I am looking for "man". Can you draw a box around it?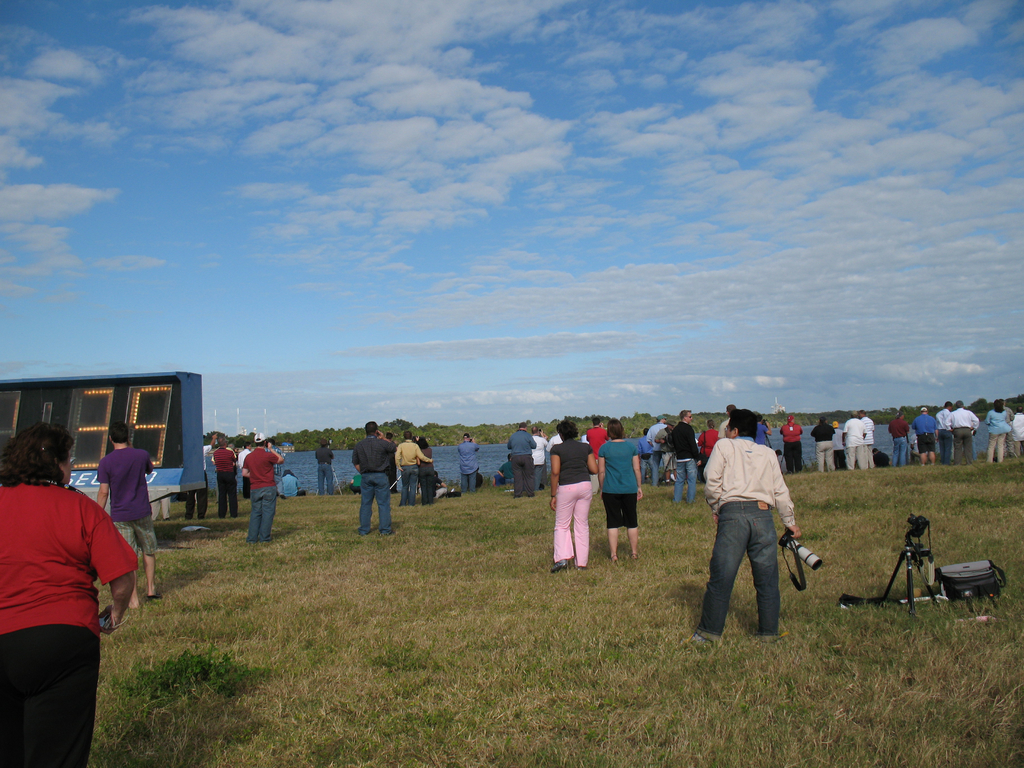
Sure, the bounding box is bbox=(546, 426, 574, 488).
